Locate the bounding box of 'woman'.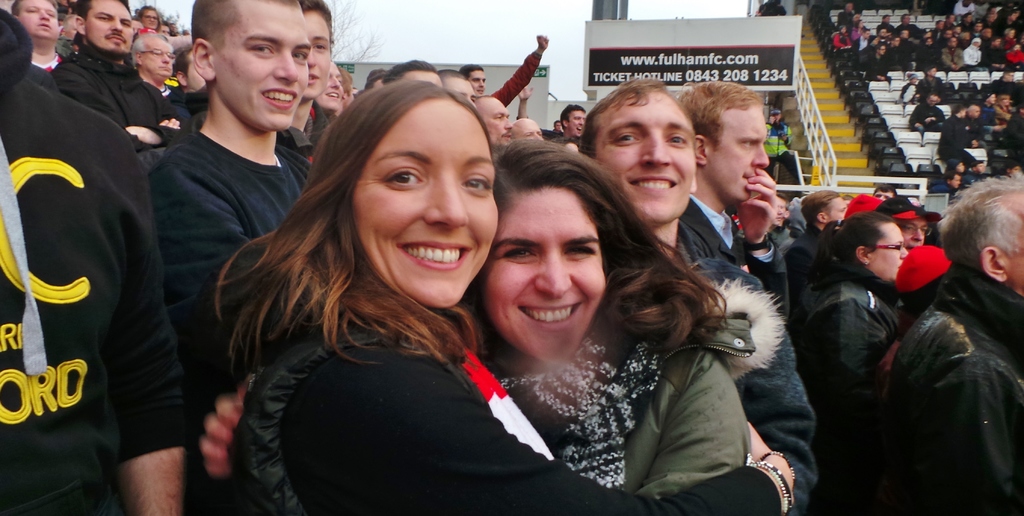
Bounding box: BBox(1000, 23, 1016, 45).
